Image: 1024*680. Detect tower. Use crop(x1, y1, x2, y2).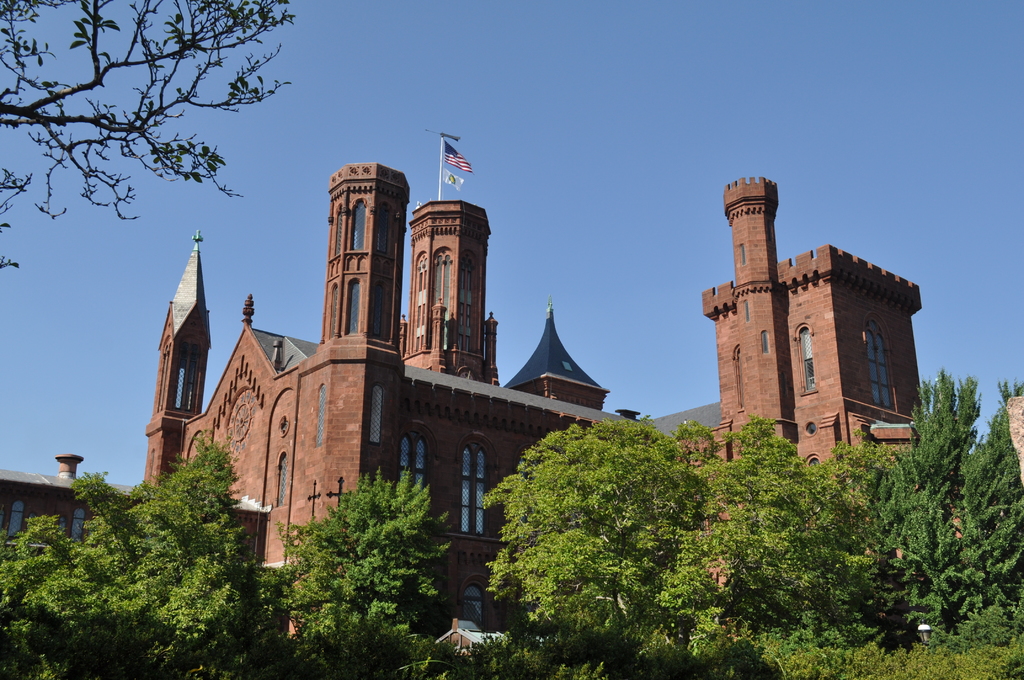
crop(719, 172, 791, 301).
